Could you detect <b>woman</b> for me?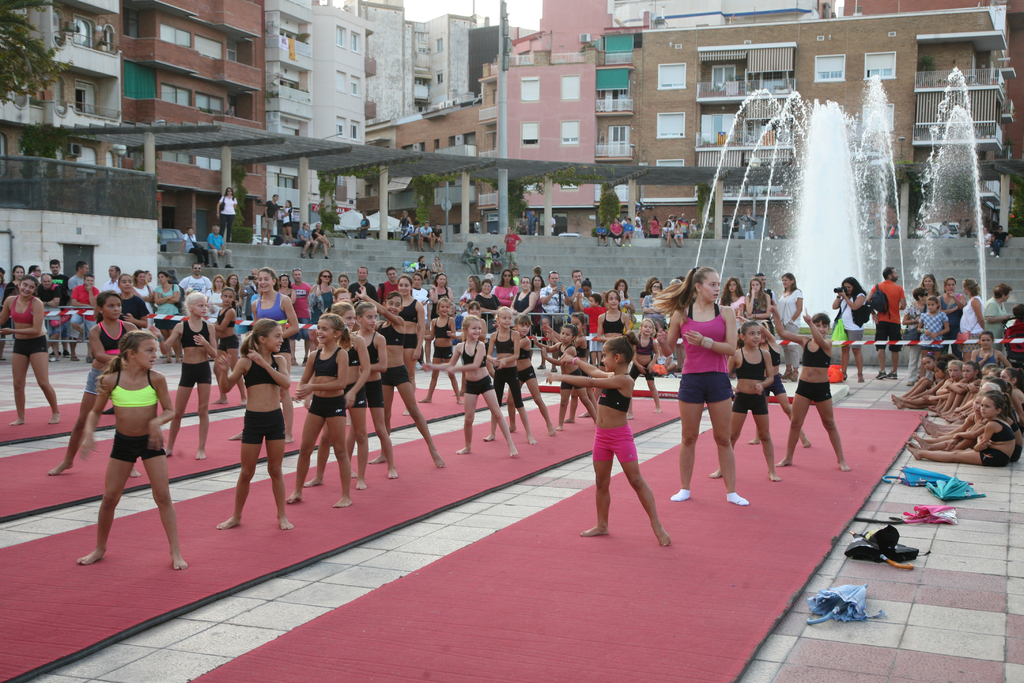
Detection result: 922, 265, 938, 301.
